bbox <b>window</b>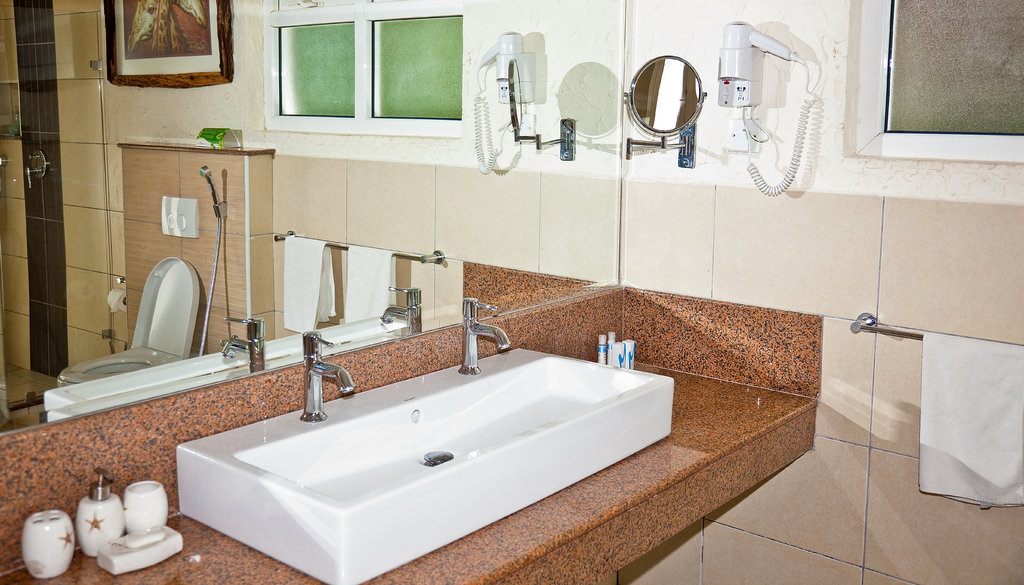
260 8 377 120
